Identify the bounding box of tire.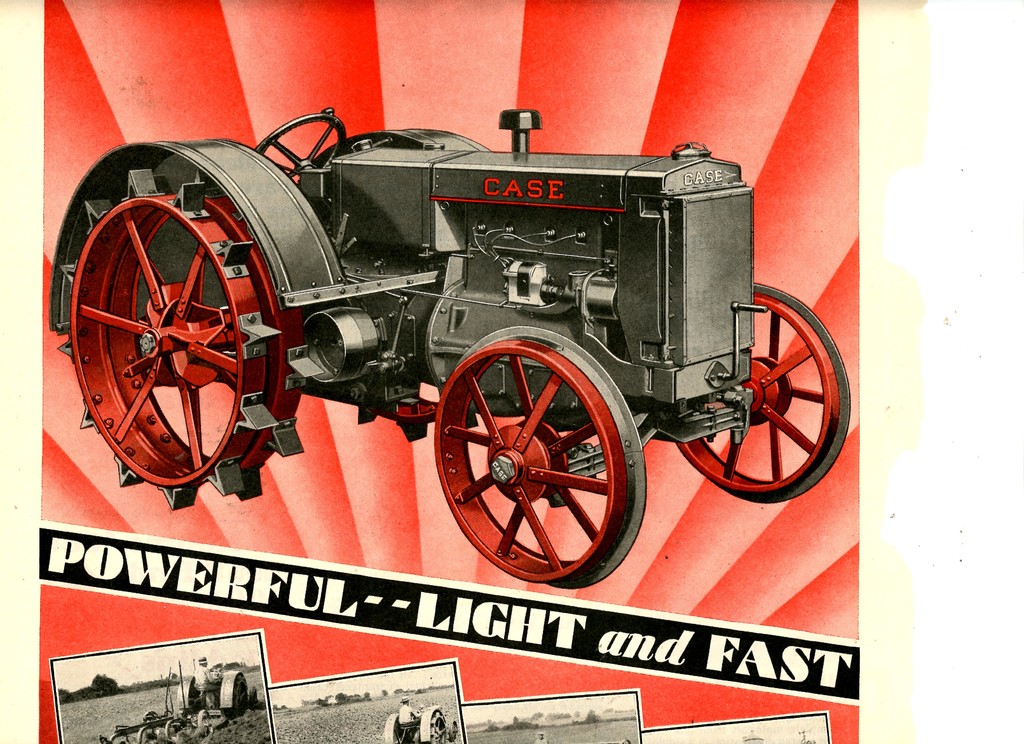
x1=380 y1=713 x2=399 y2=743.
